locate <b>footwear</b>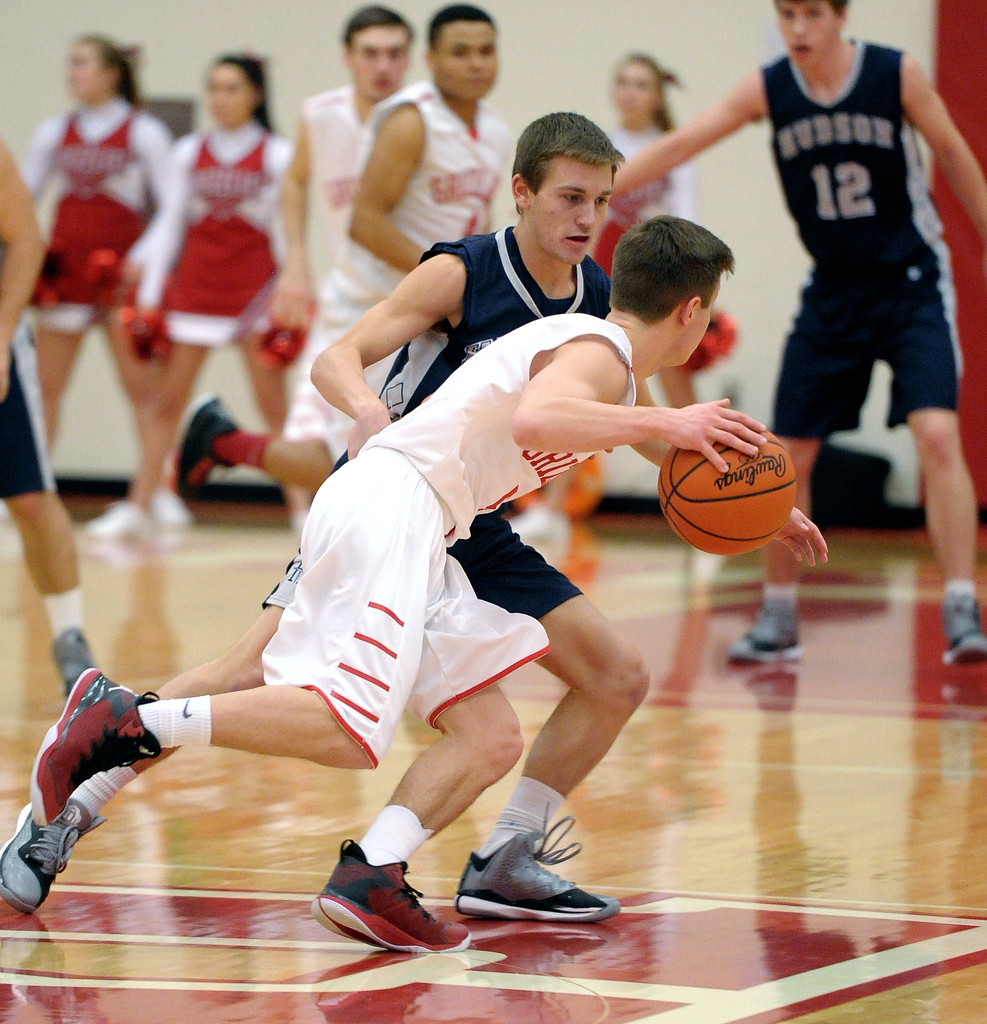
pyautogui.locateOnScreen(457, 800, 620, 927)
